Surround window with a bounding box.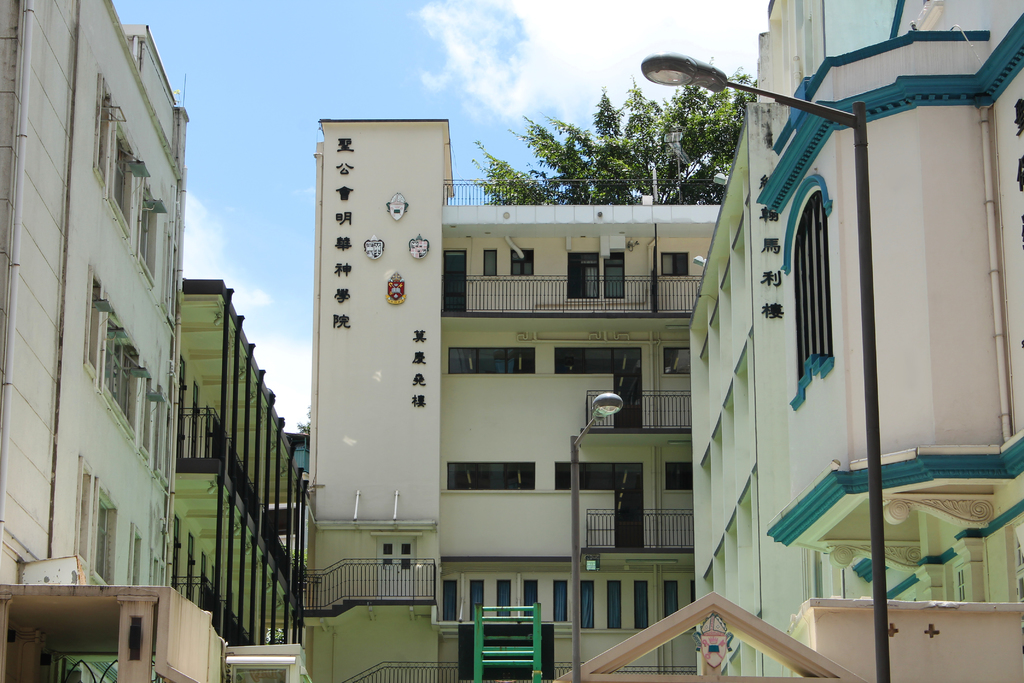
select_region(604, 253, 623, 301).
